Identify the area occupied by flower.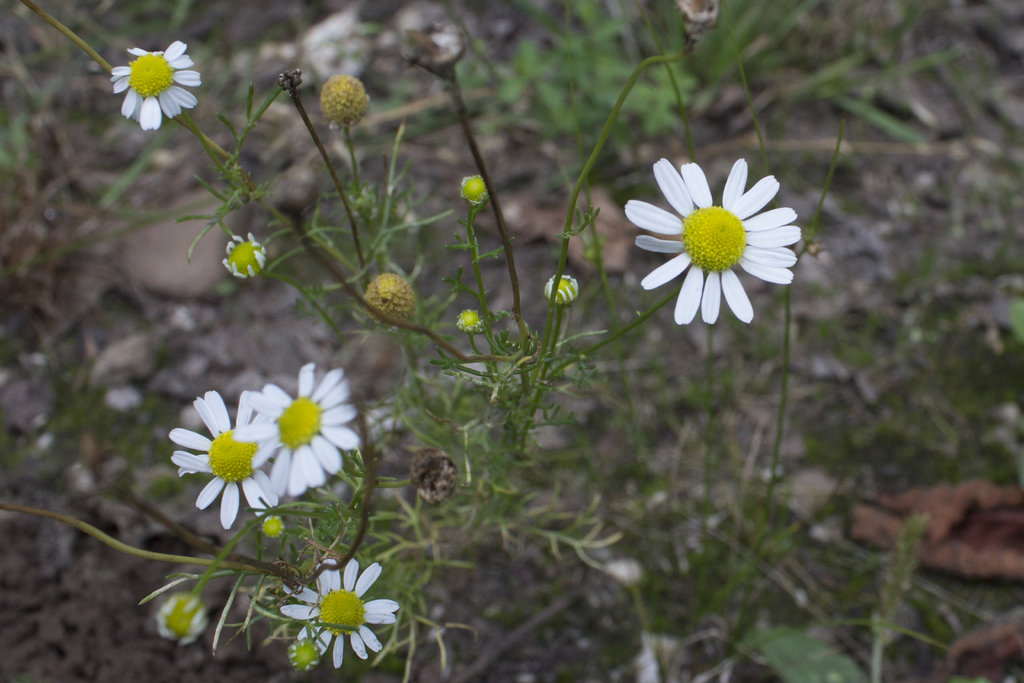
Area: [253,361,353,493].
